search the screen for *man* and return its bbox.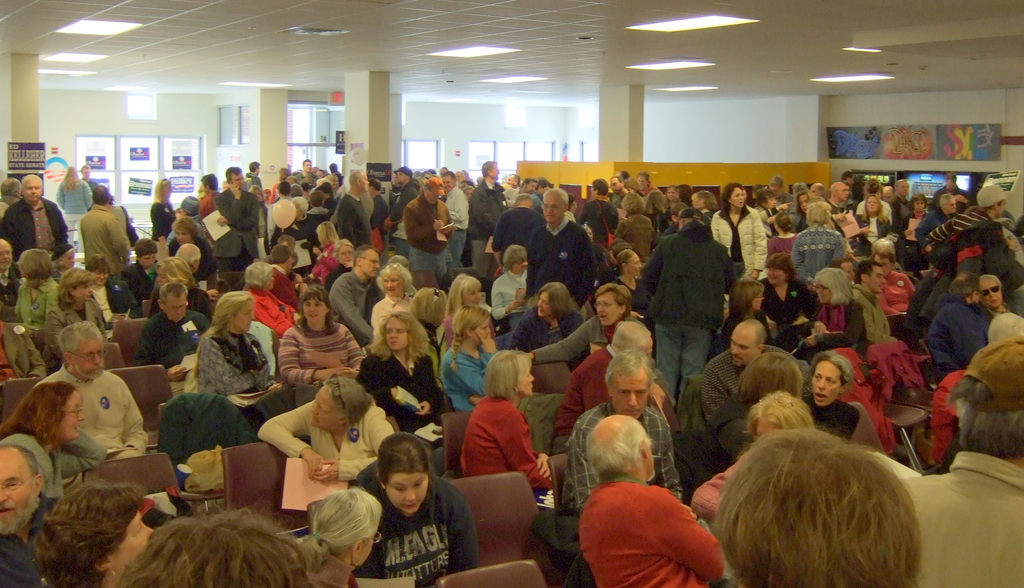
Found: rect(555, 320, 678, 448).
